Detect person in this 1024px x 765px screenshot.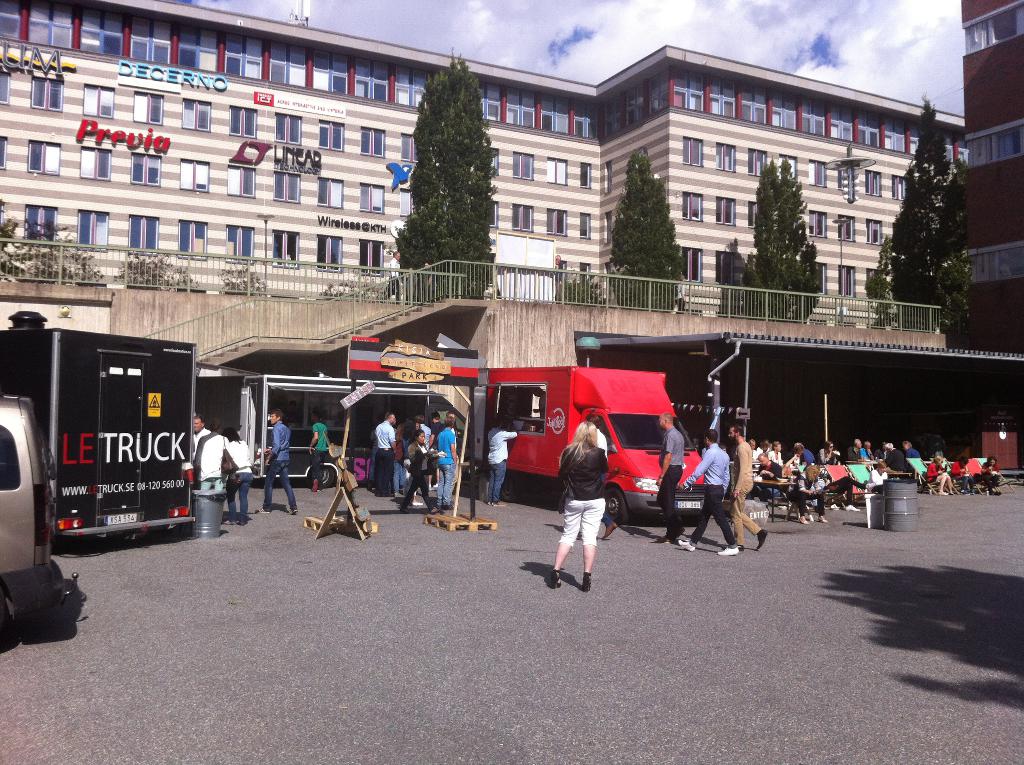
Detection: x1=191, y1=414, x2=208, y2=453.
